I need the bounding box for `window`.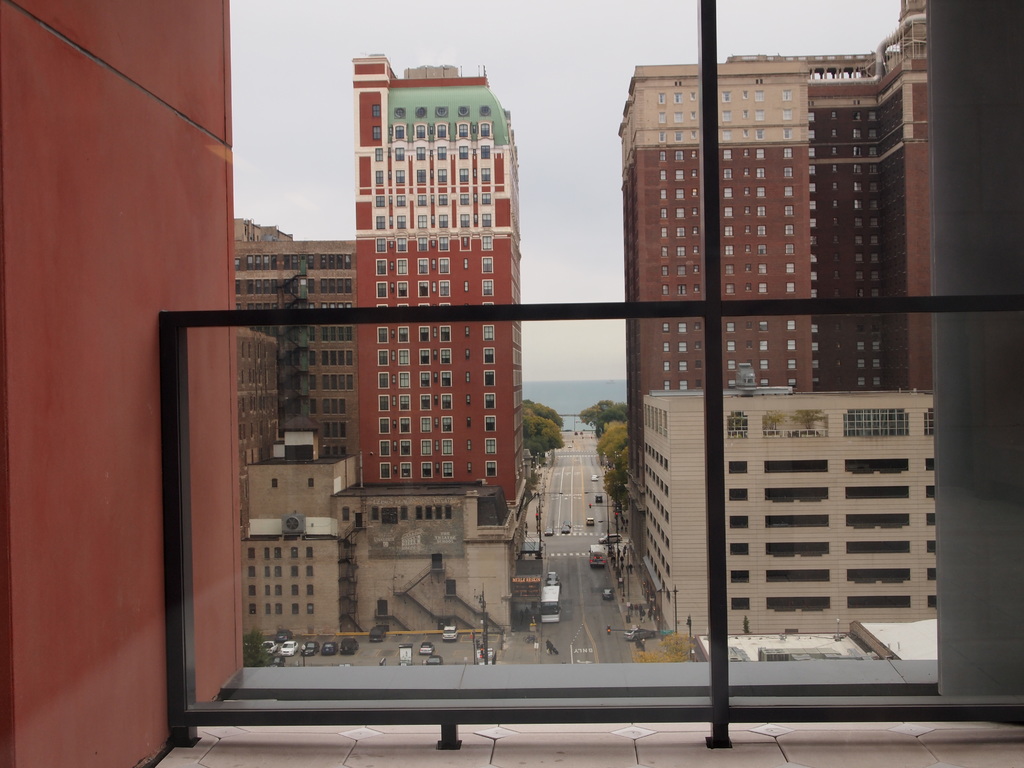
Here it is: crop(372, 509, 376, 518).
